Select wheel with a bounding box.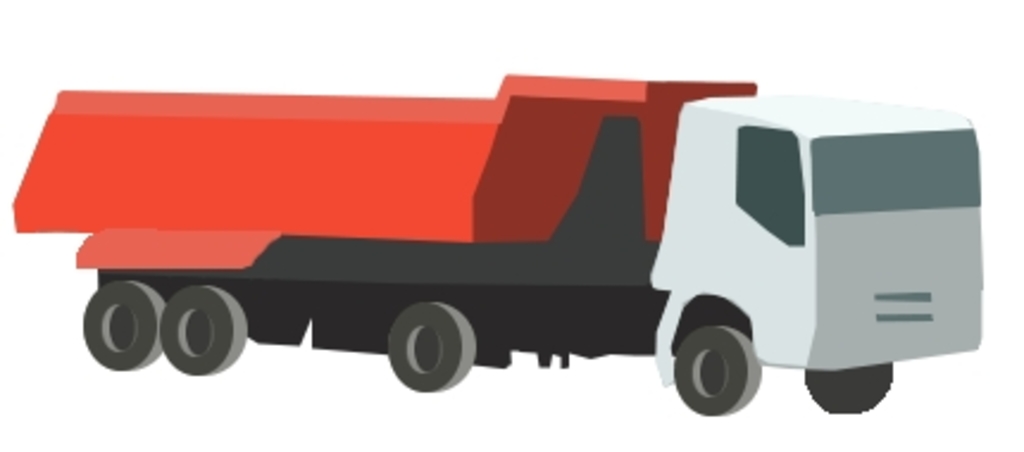
369/295/479/395.
